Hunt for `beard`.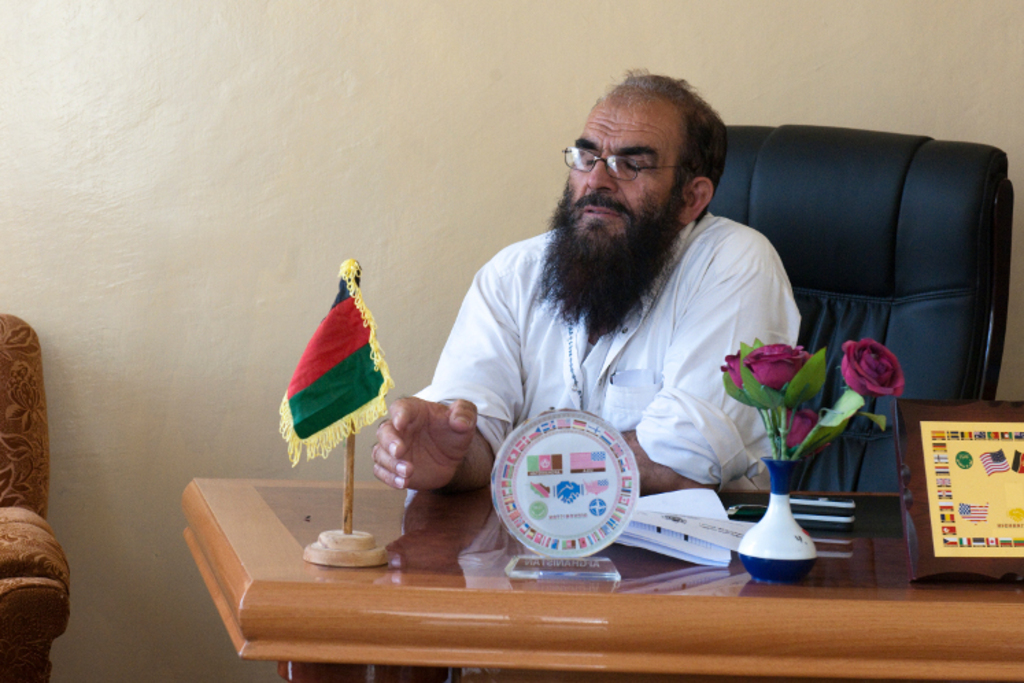
Hunted down at 565 178 679 332.
